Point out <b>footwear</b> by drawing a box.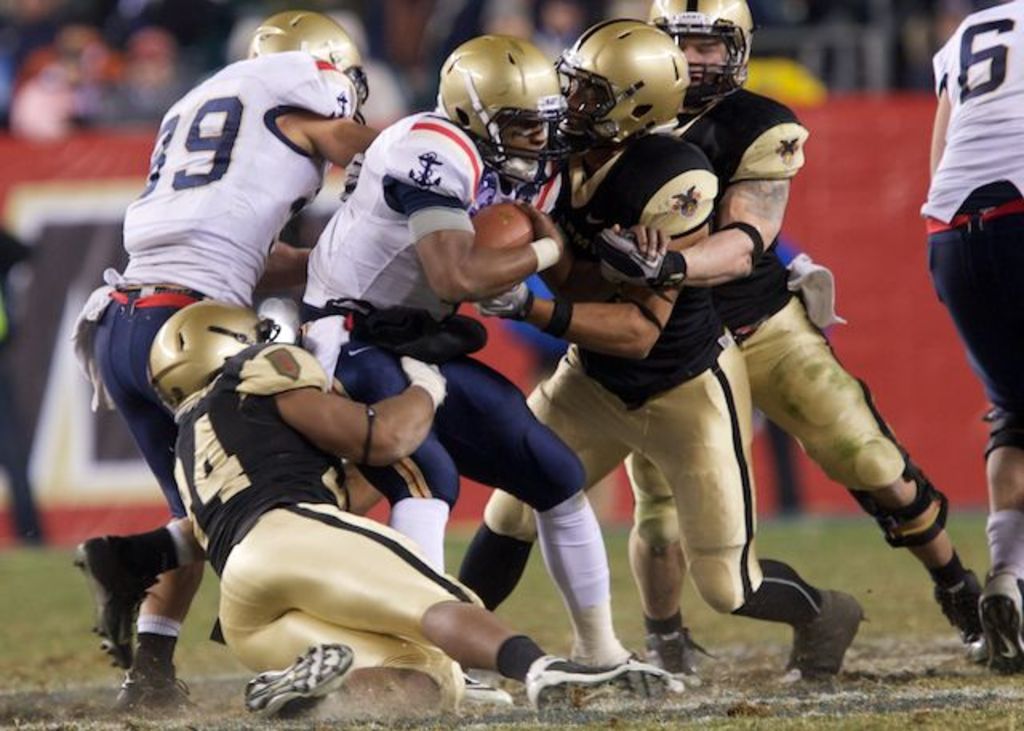
x1=75, y1=526, x2=149, y2=686.
